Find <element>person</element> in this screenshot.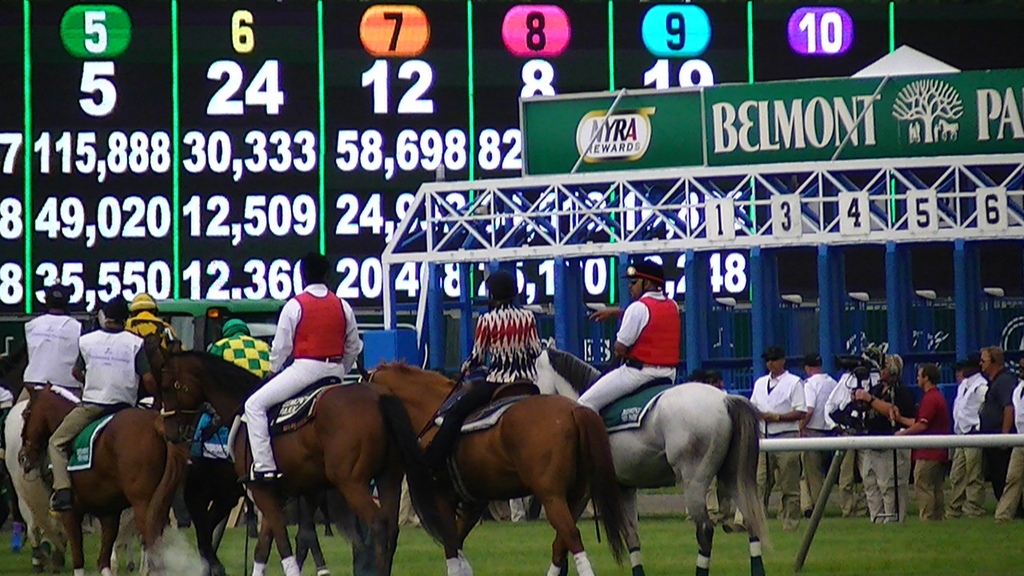
The bounding box for <element>person</element> is box(244, 248, 360, 485).
